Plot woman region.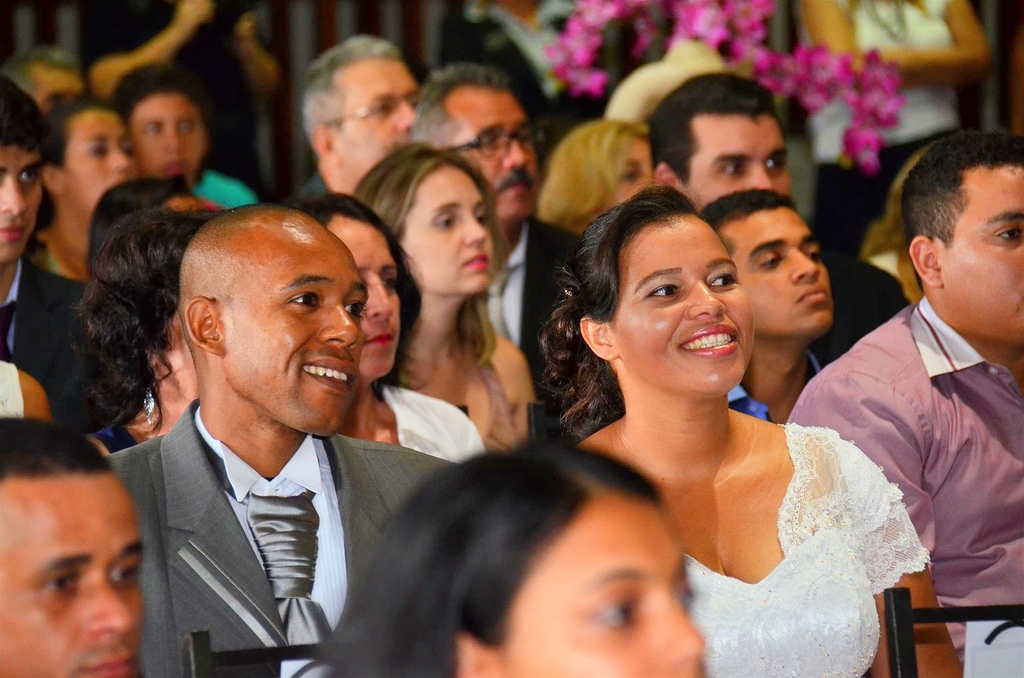
Plotted at detection(26, 87, 152, 301).
